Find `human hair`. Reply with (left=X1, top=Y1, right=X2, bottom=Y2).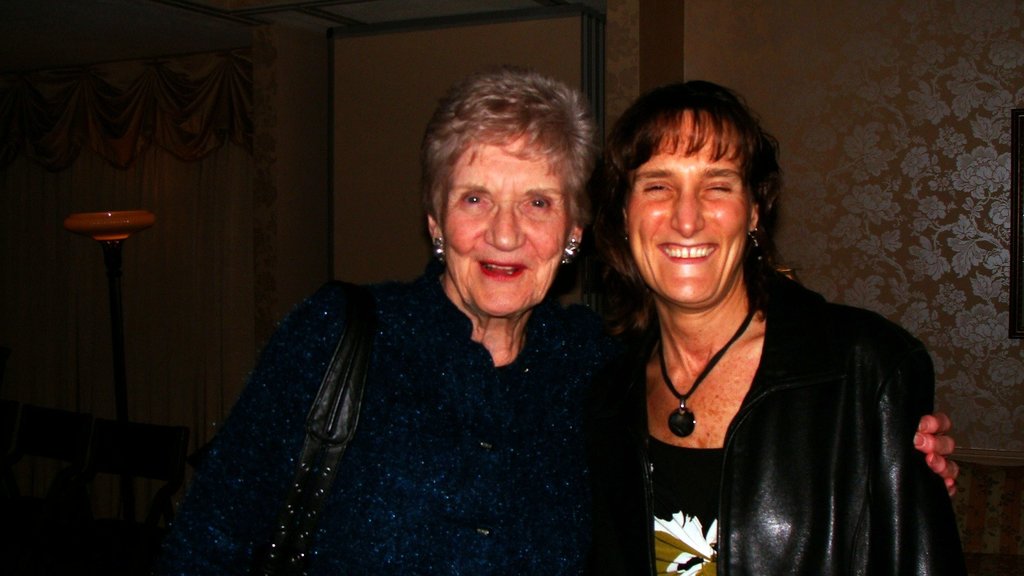
(left=422, top=67, right=593, bottom=235).
